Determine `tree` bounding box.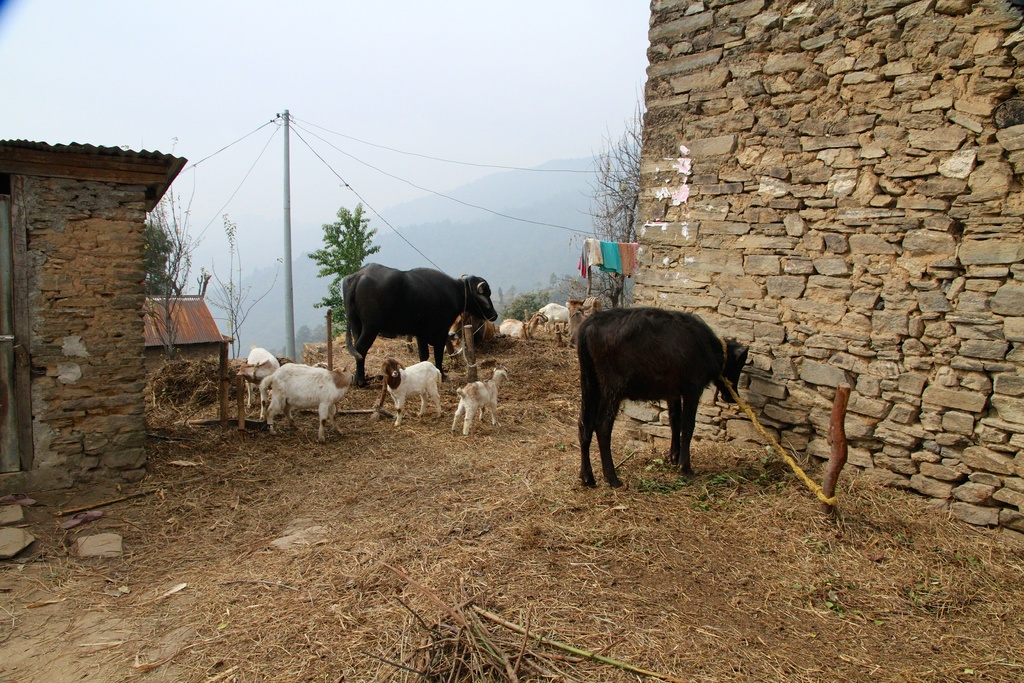
Determined: rect(107, 188, 220, 399).
